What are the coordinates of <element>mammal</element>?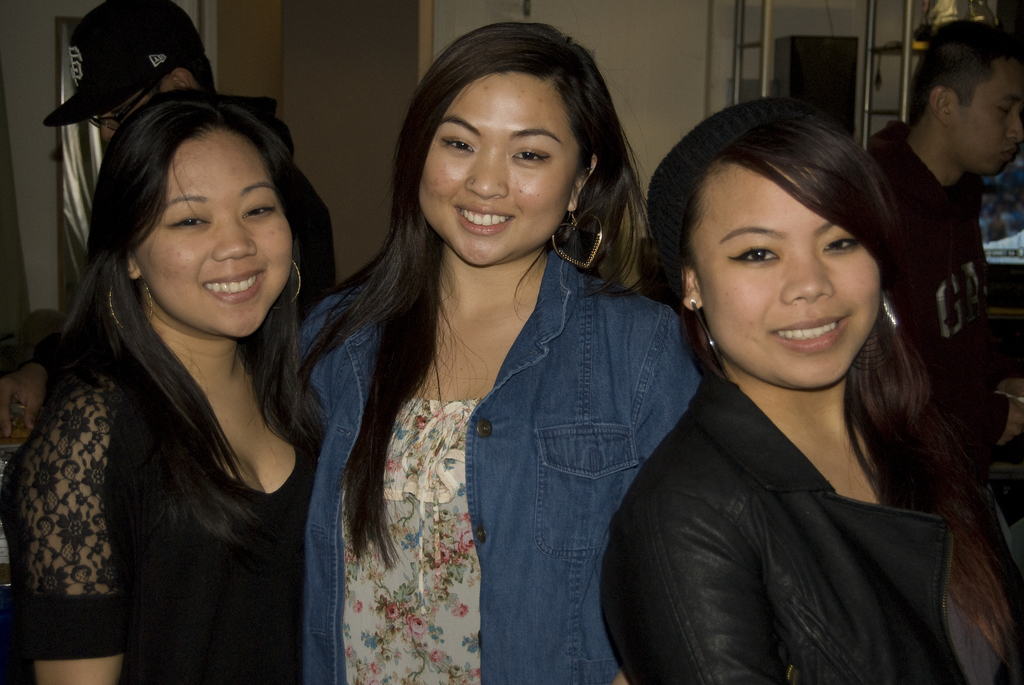
51,0,339,327.
